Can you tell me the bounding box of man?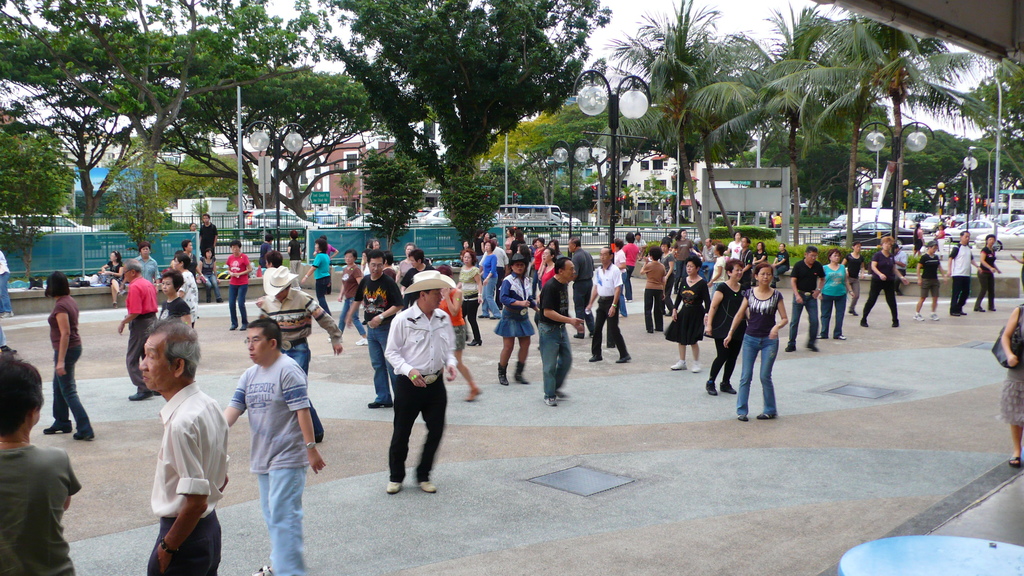
783,243,826,354.
